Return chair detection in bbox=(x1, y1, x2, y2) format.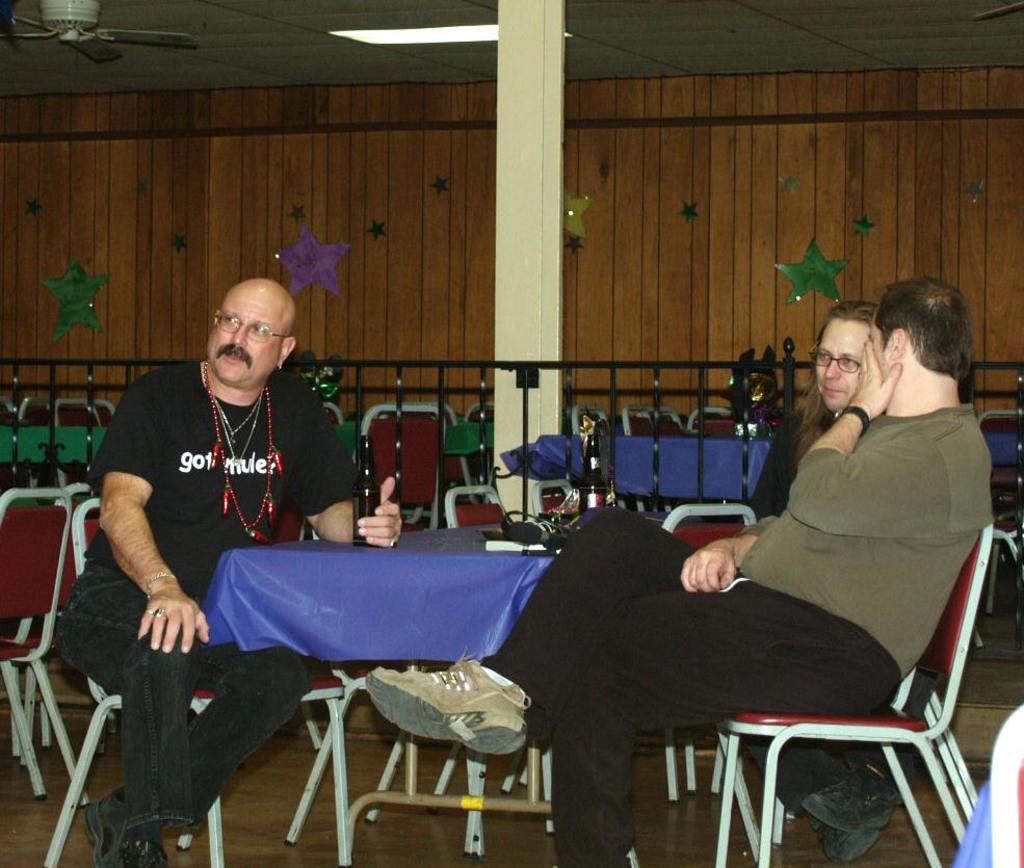
bbox=(691, 403, 731, 426).
